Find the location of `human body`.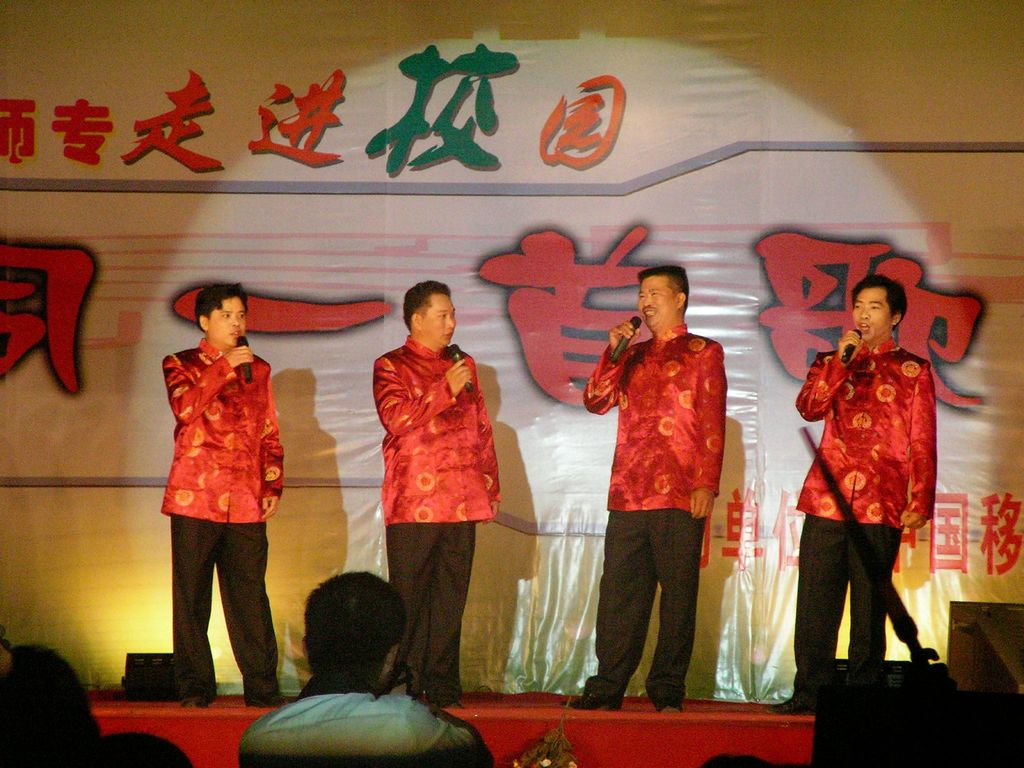
Location: bbox=[764, 328, 939, 719].
